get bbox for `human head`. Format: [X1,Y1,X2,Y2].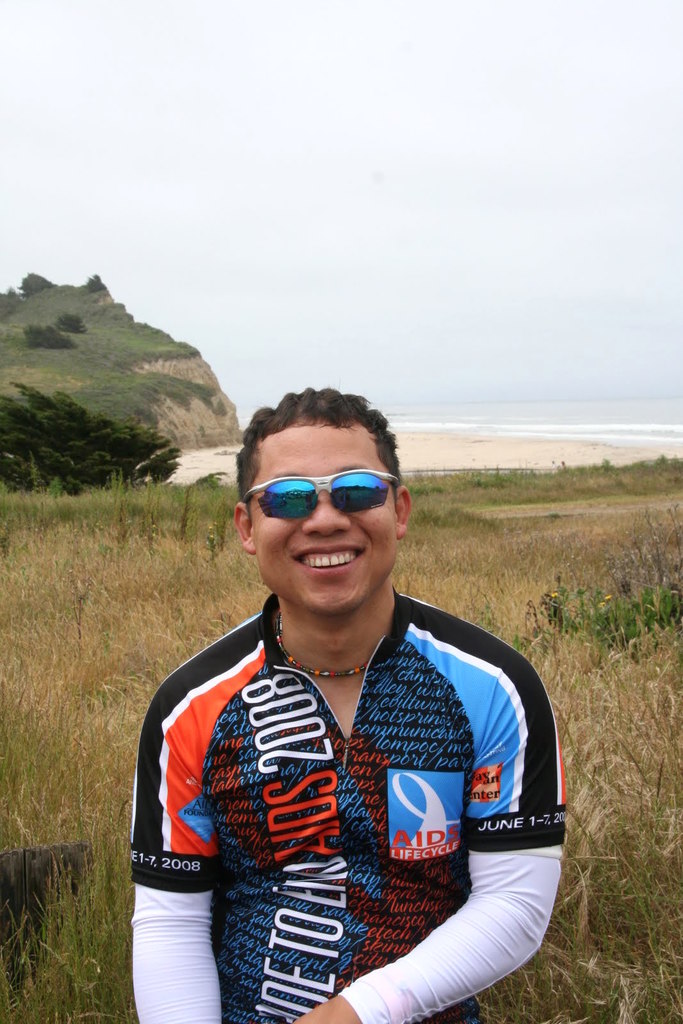
[221,381,426,637].
